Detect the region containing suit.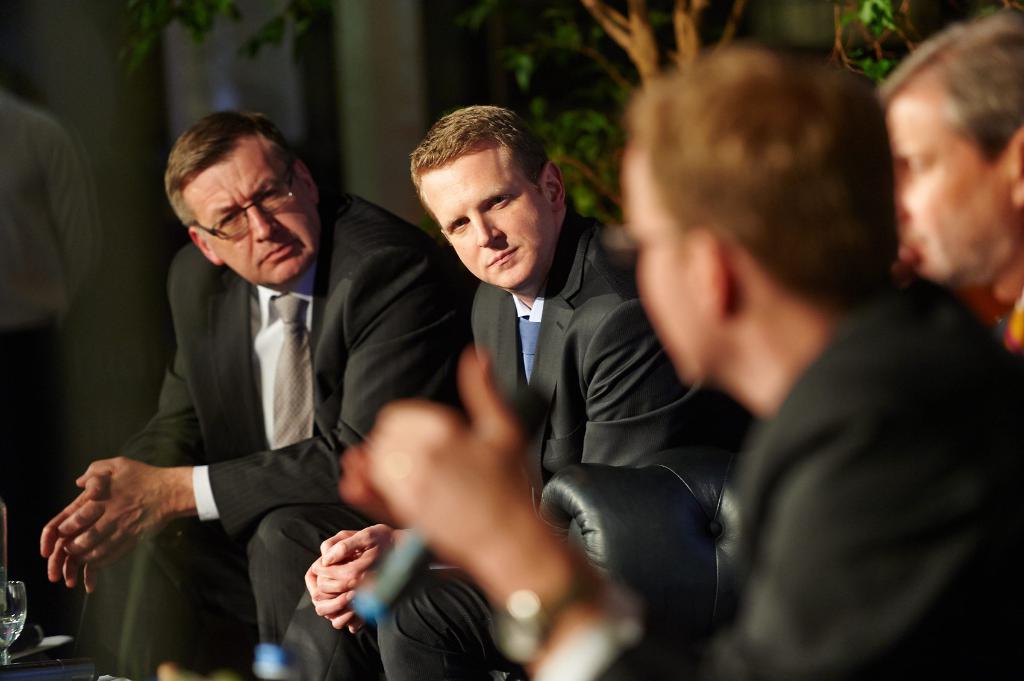
271 203 707 680.
